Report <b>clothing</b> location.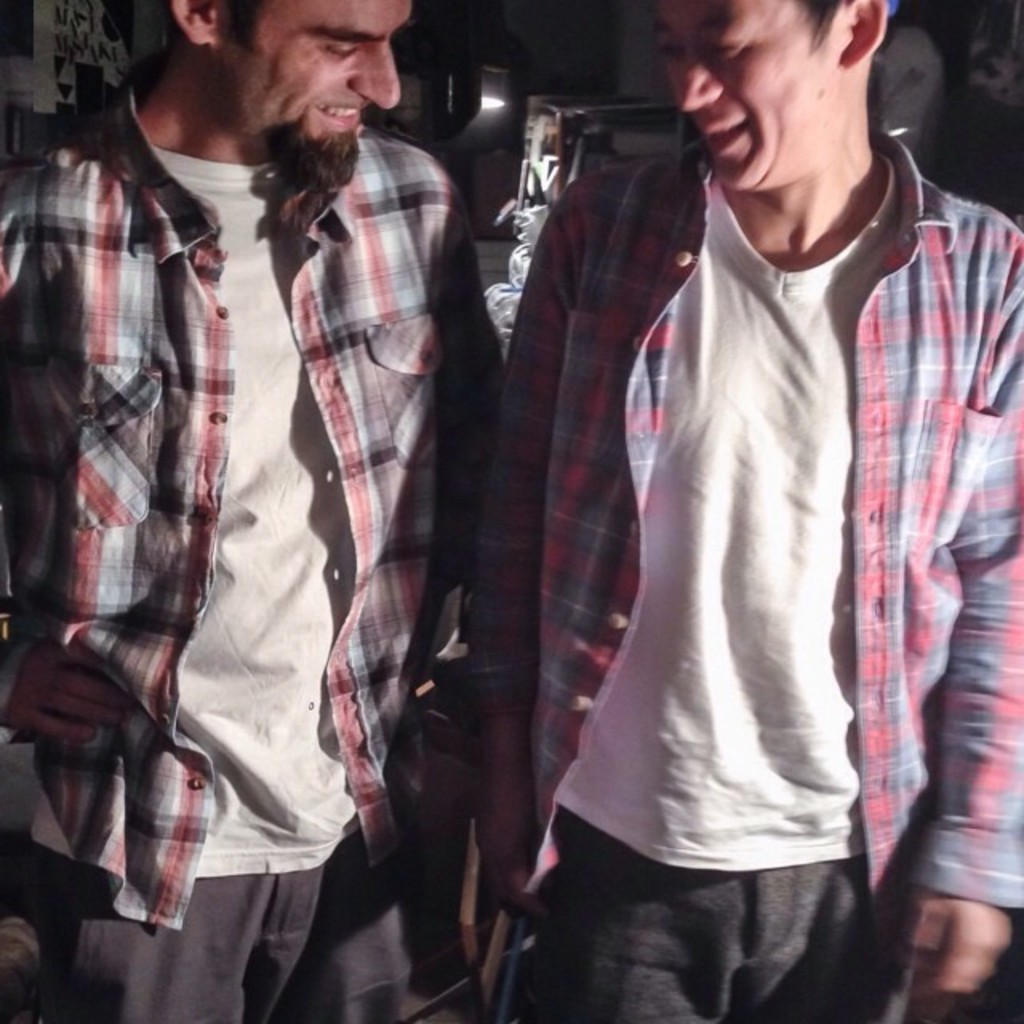
Report: bbox=[45, 67, 485, 1018].
